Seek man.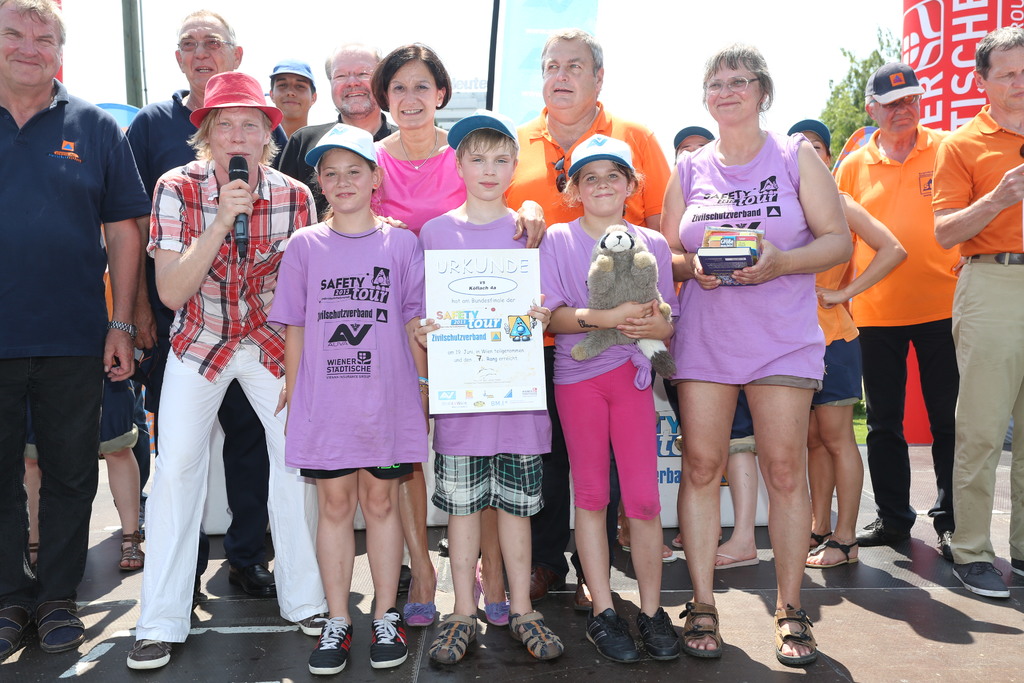
(left=497, top=26, right=676, bottom=600).
